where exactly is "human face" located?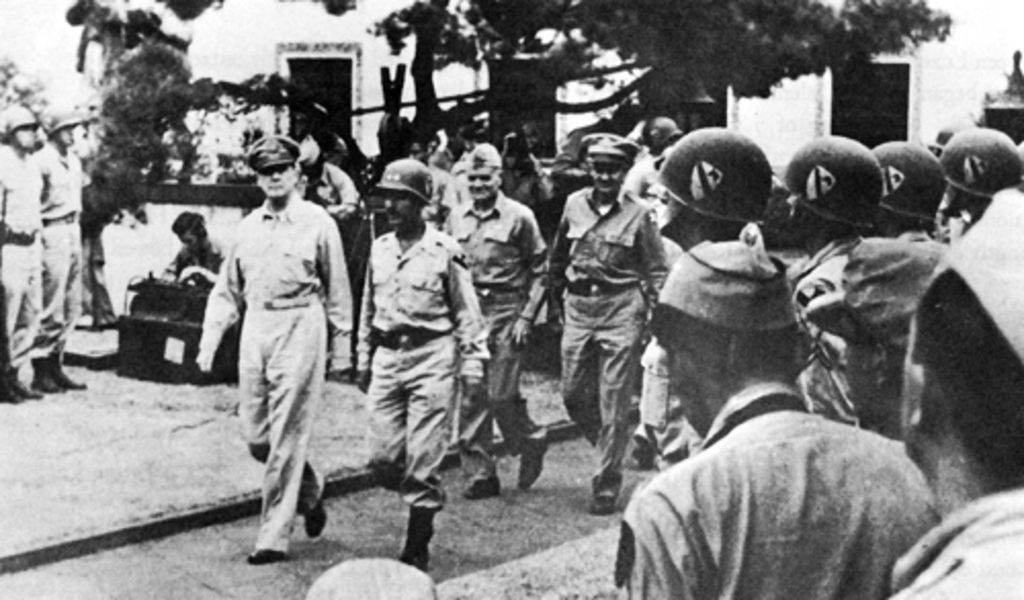
Its bounding box is BBox(588, 162, 627, 195).
